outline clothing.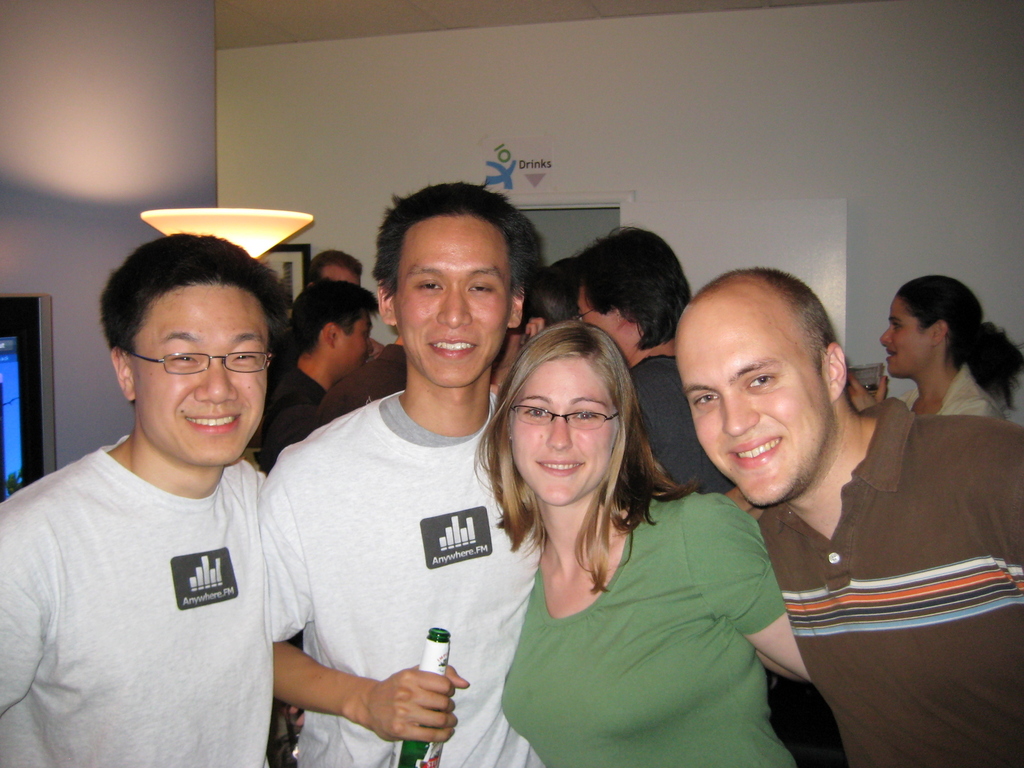
Outline: (251,363,326,467).
